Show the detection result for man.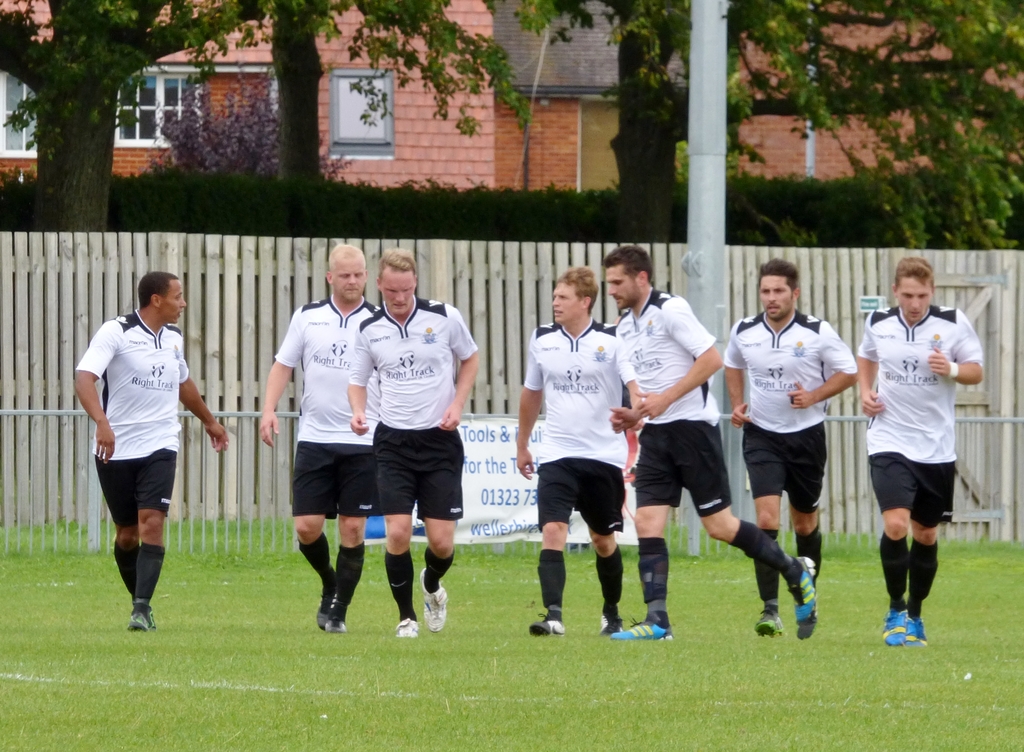
detection(605, 252, 829, 633).
